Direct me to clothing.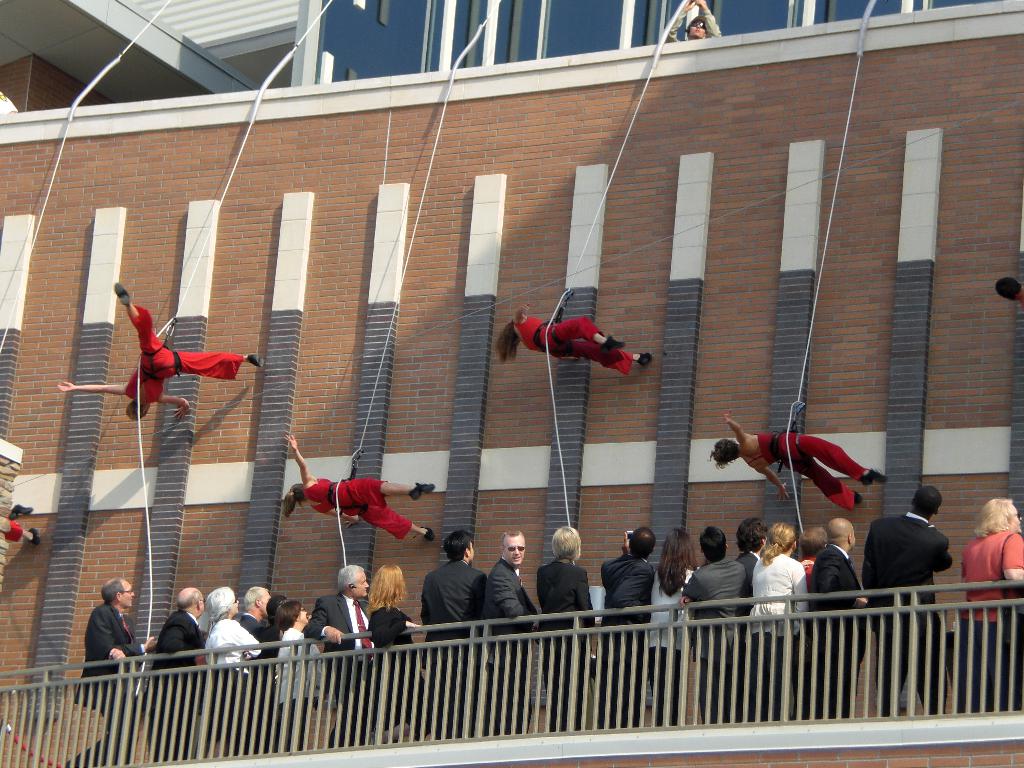
Direction: box=[746, 549, 806, 721].
